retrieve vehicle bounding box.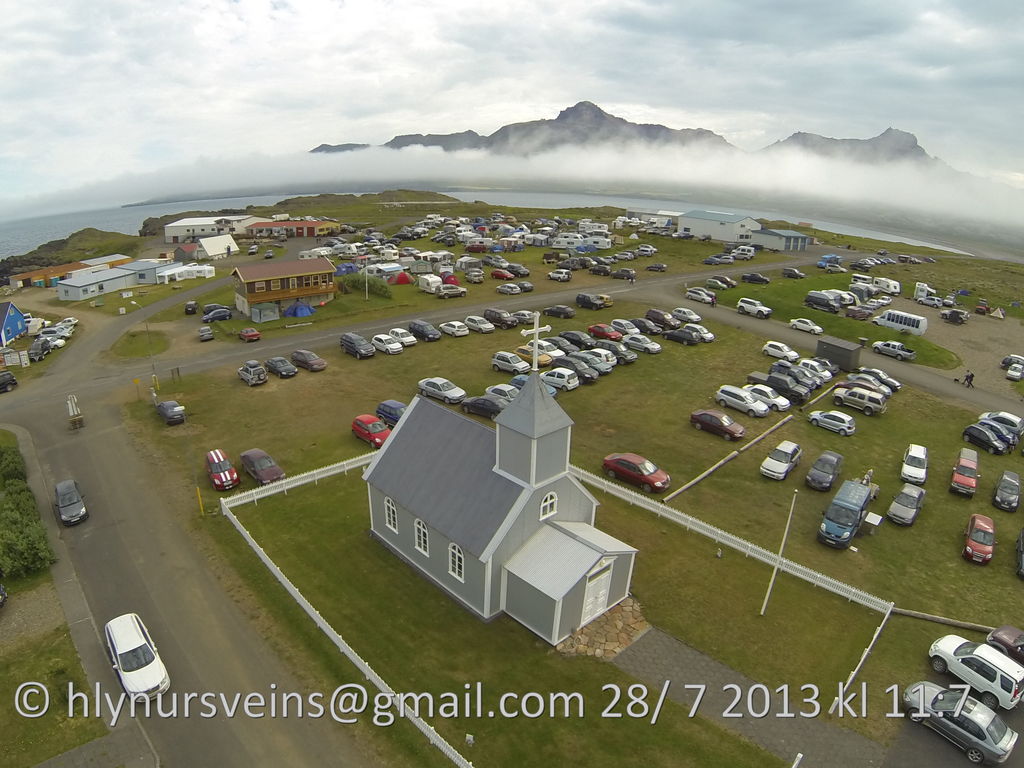
Bounding box: x1=959 y1=426 x2=1007 y2=456.
